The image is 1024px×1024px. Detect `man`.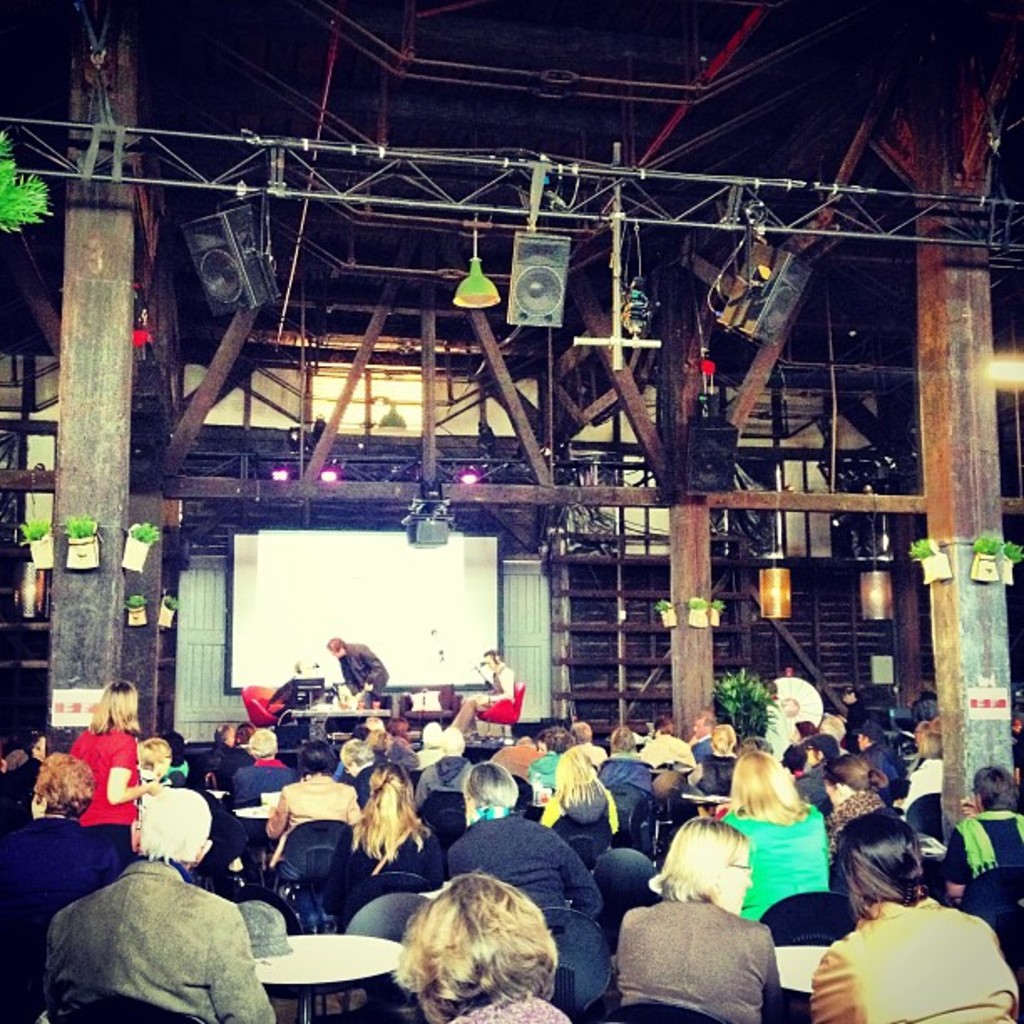
Detection: x1=0 y1=748 x2=115 y2=919.
